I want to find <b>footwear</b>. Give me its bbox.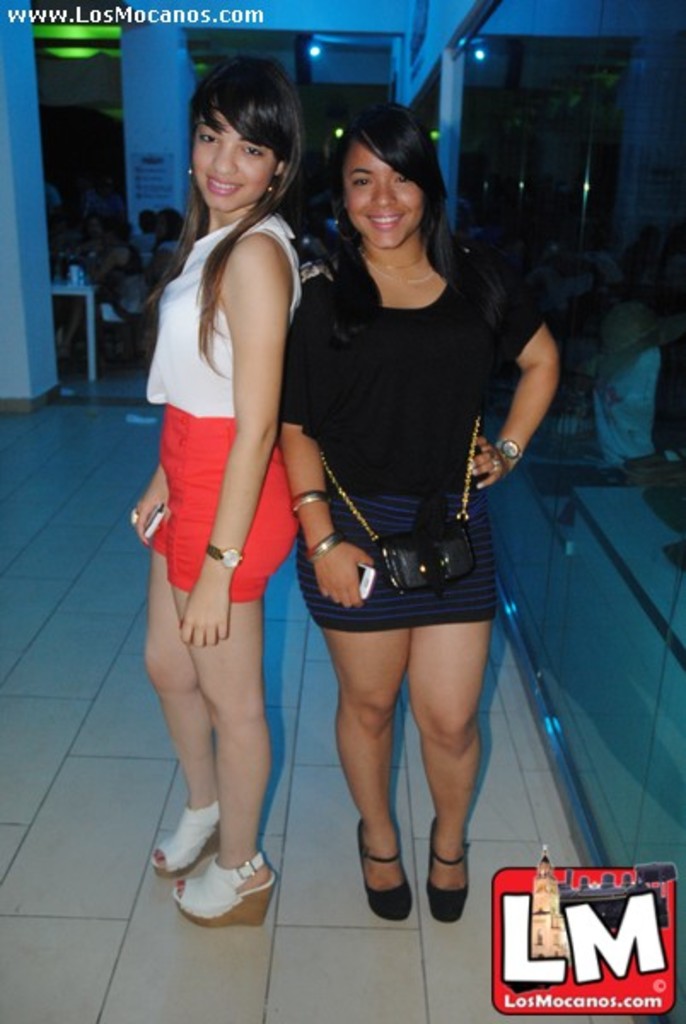
bbox=[353, 812, 420, 922].
